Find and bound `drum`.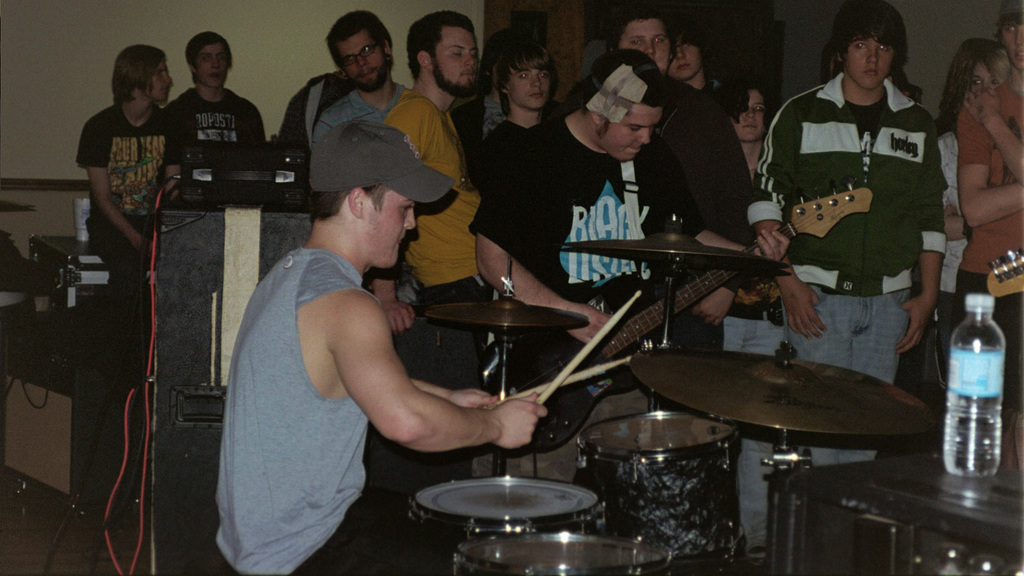
Bound: (left=574, top=399, right=745, bottom=575).
